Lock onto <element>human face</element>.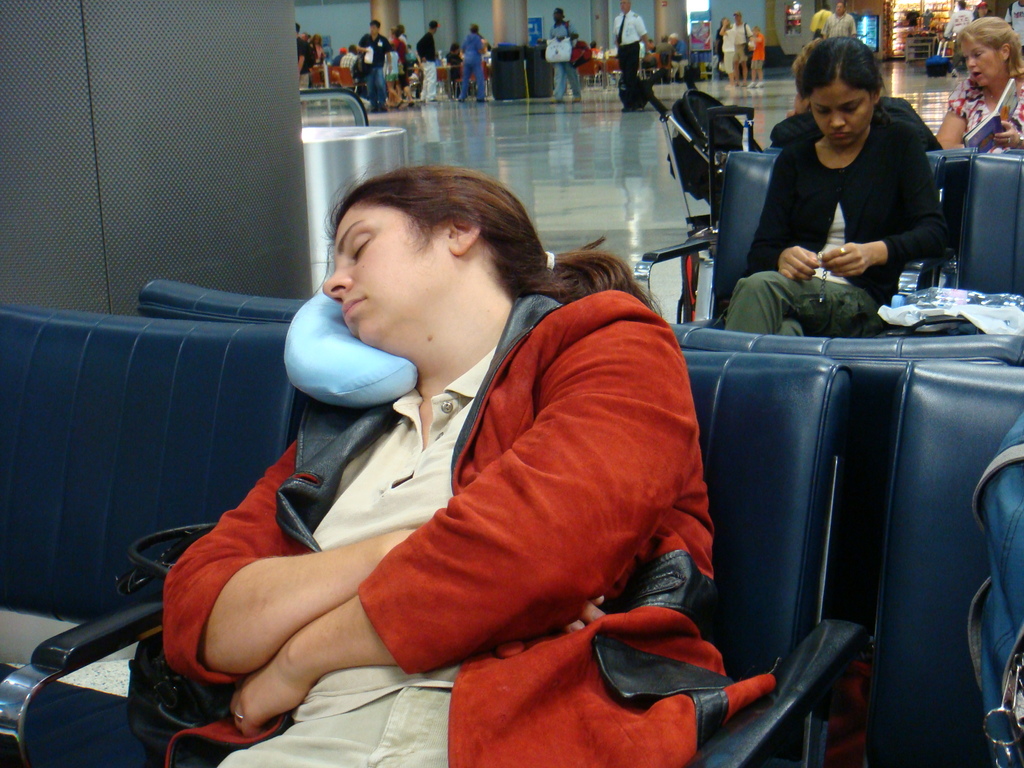
Locked: bbox=[979, 4, 989, 17].
